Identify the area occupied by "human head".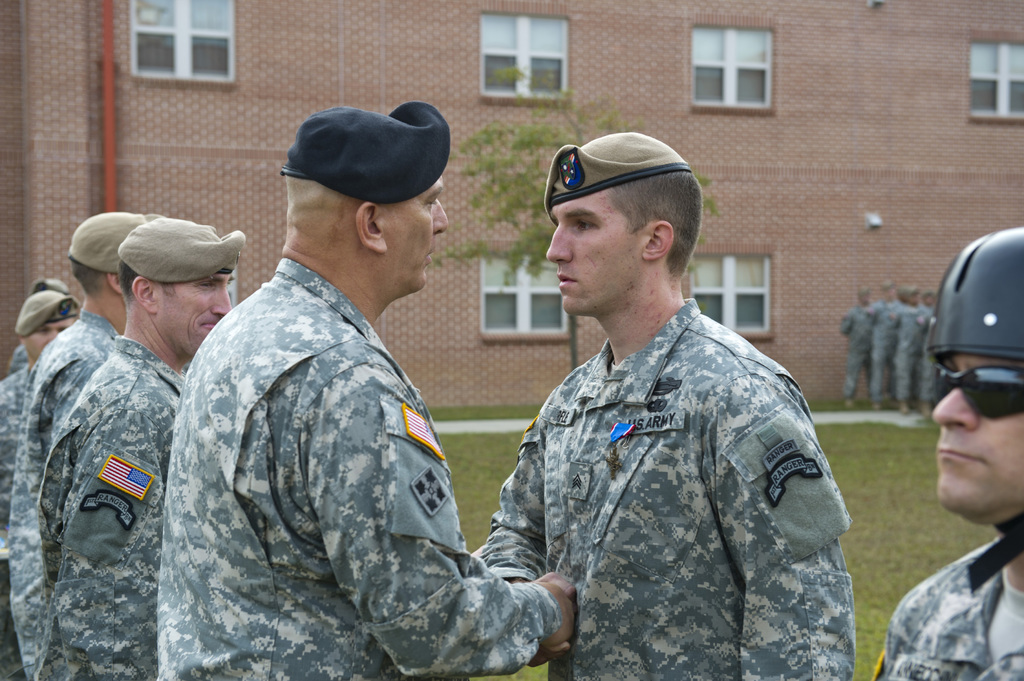
Area: <bbox>922, 227, 1023, 527</bbox>.
